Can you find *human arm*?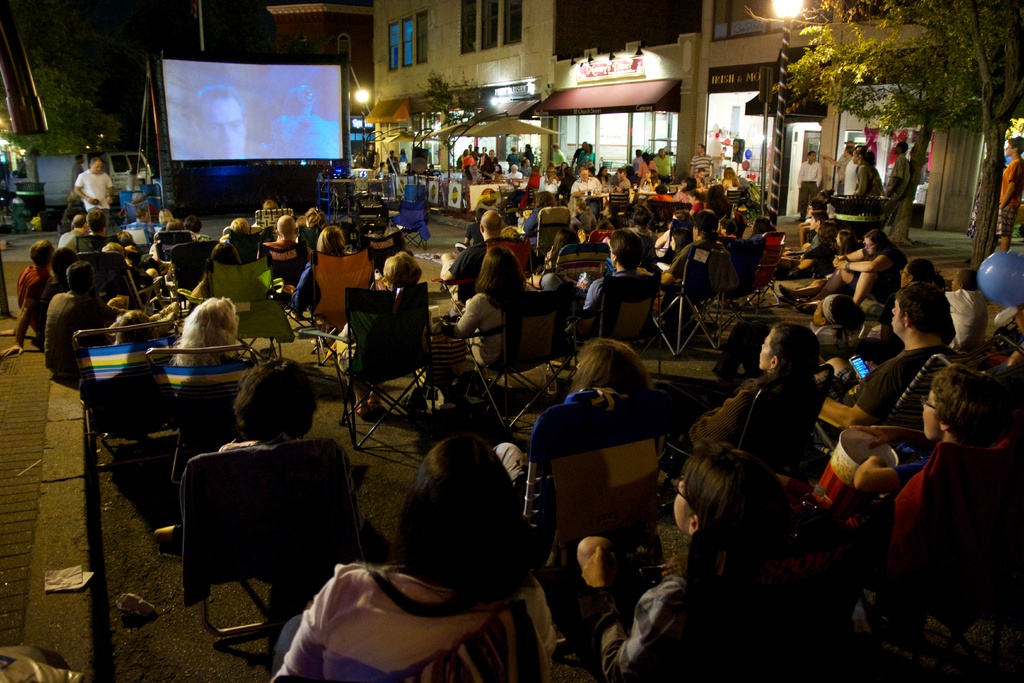
Yes, bounding box: [656,559,691,577].
